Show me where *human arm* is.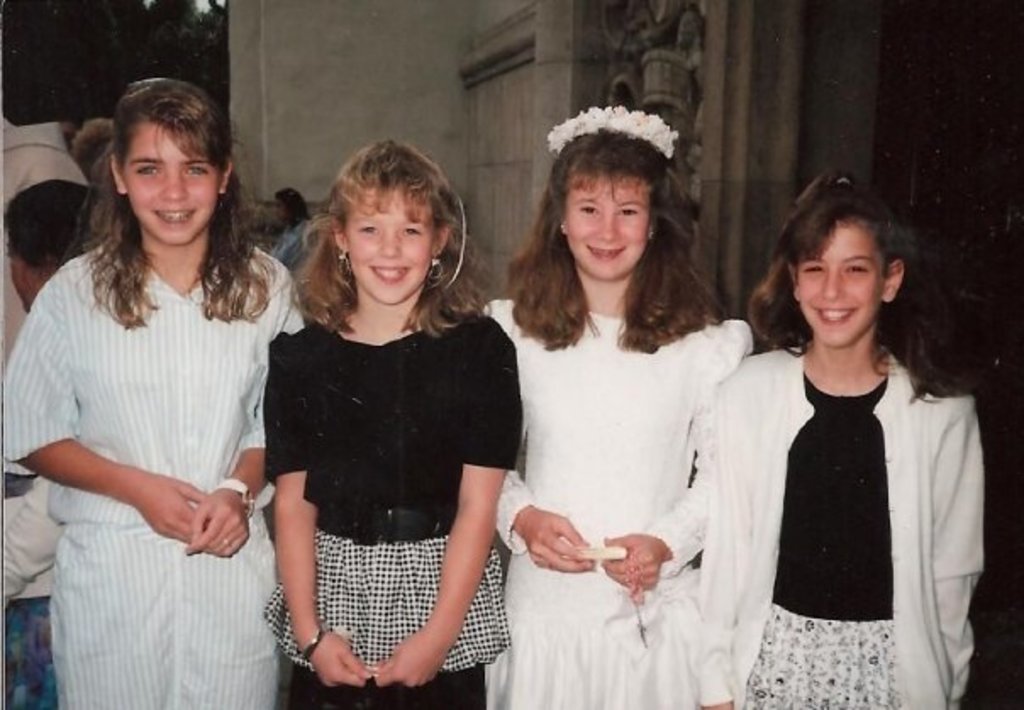
*human arm* is at box=[183, 264, 303, 561].
